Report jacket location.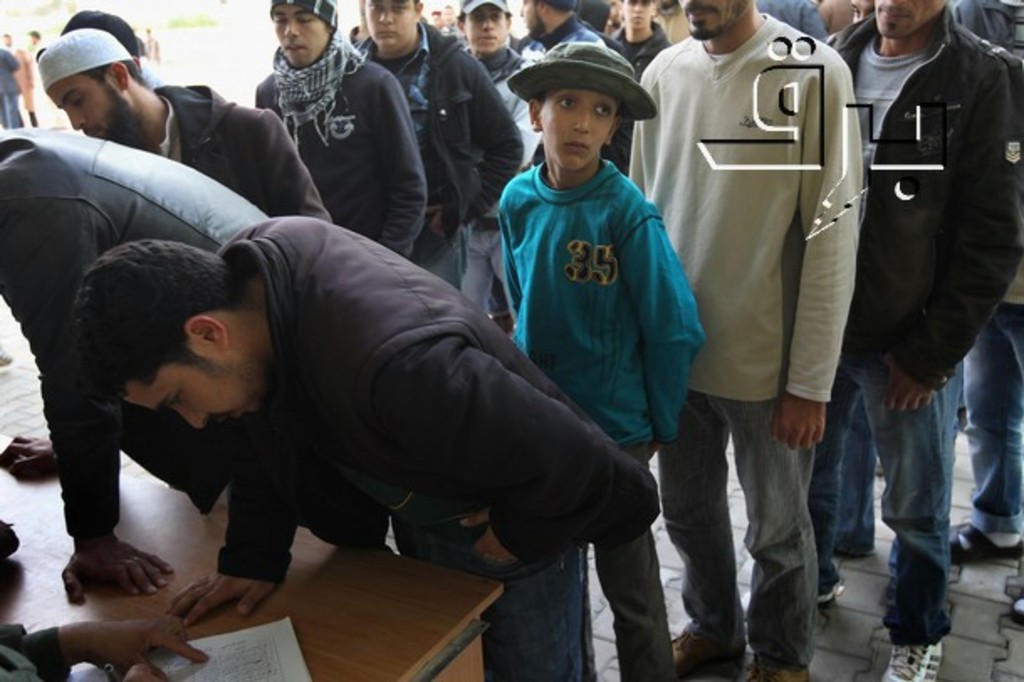
Report: left=339, top=18, right=525, bottom=239.
